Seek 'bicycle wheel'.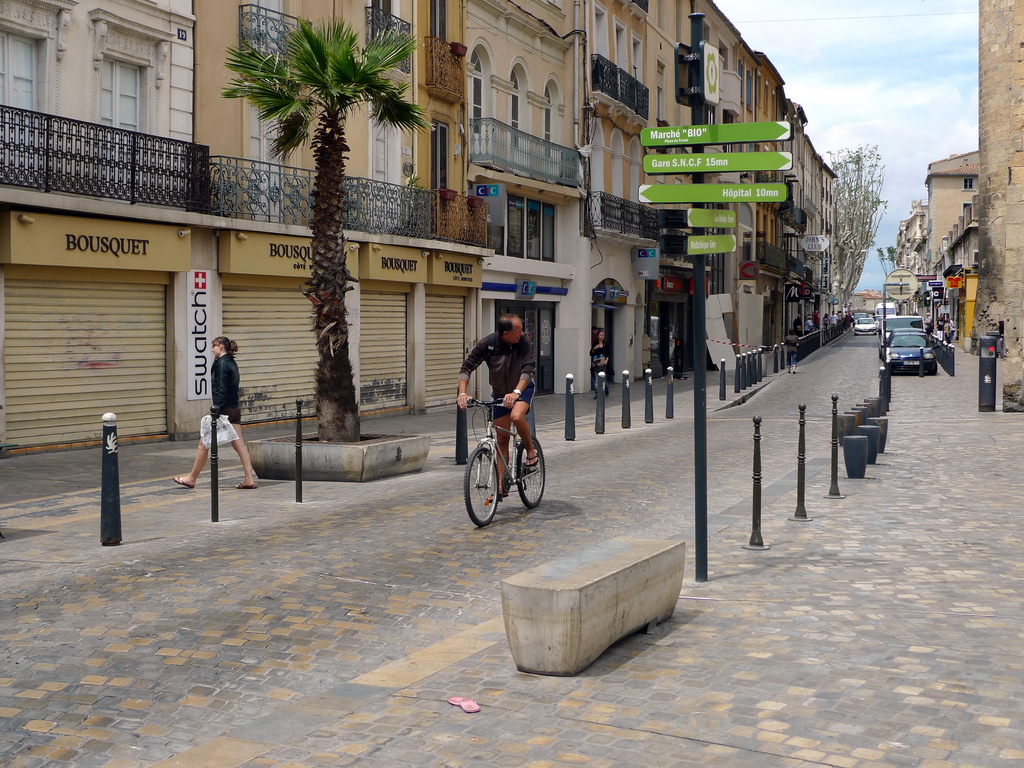
pyautogui.locateOnScreen(515, 439, 546, 511).
